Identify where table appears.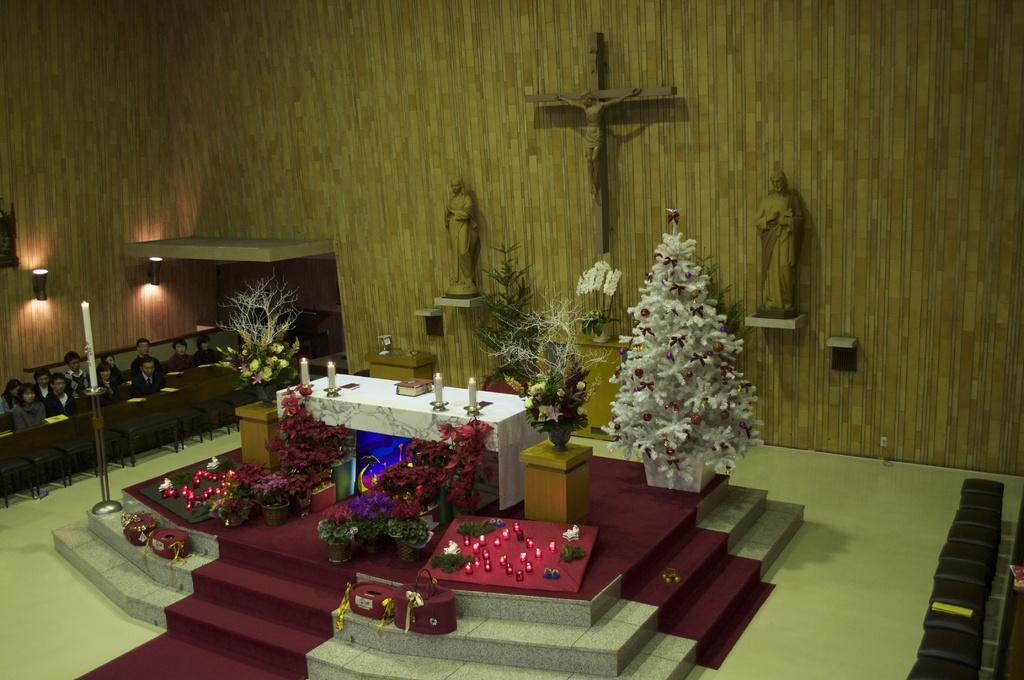
Appears at (232,403,284,473).
